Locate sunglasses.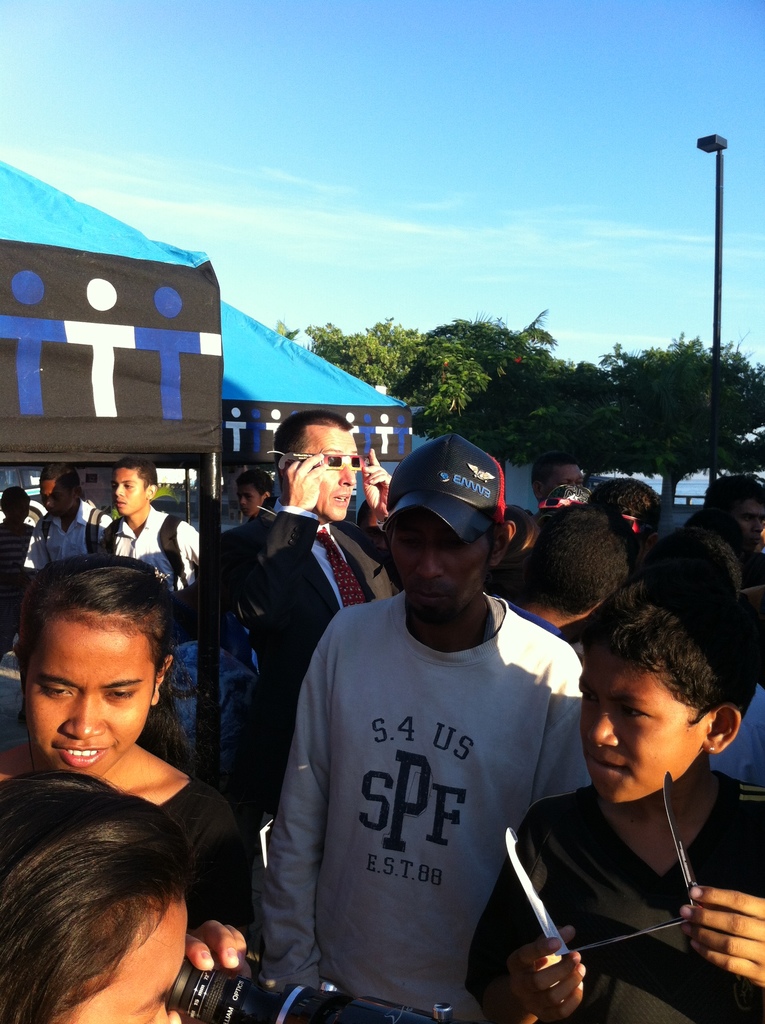
Bounding box: bbox(504, 771, 697, 956).
